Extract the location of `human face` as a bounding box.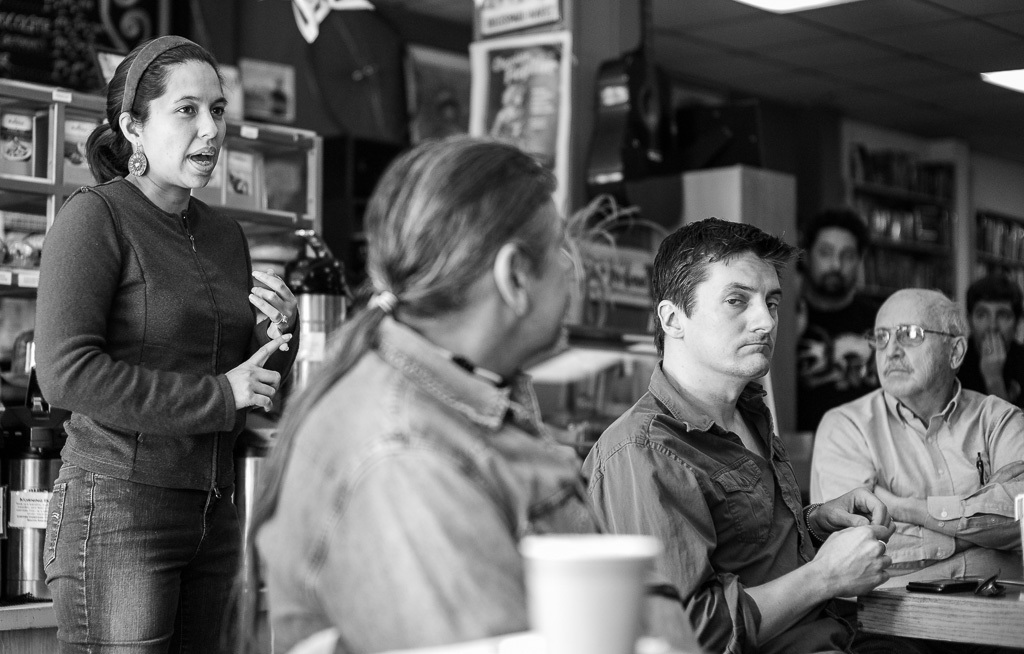
967:306:1021:340.
